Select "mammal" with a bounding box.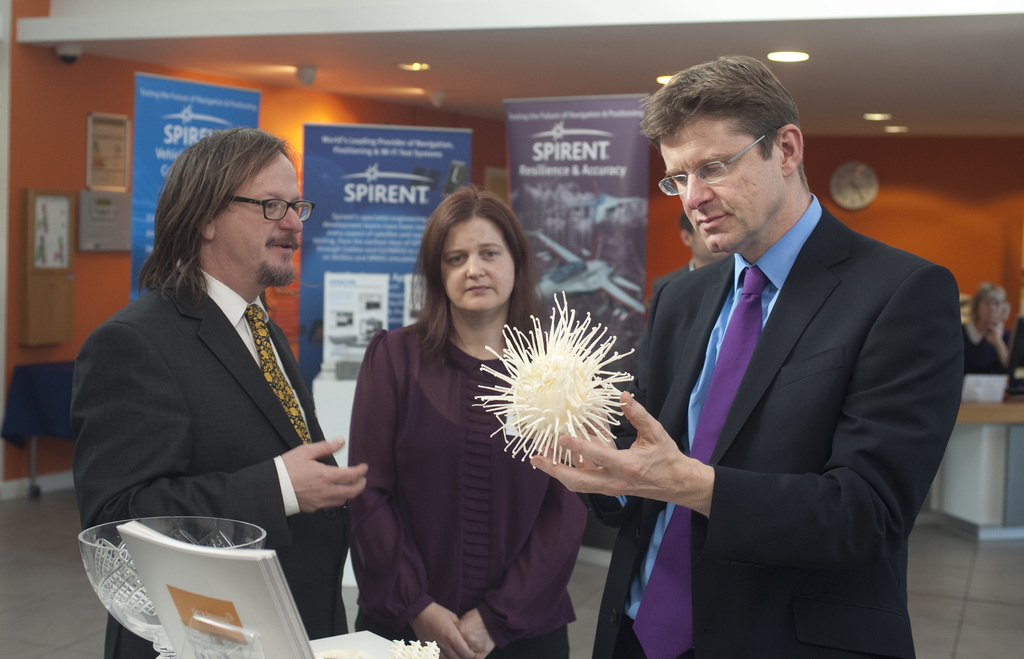
left=947, top=278, right=1012, bottom=373.
